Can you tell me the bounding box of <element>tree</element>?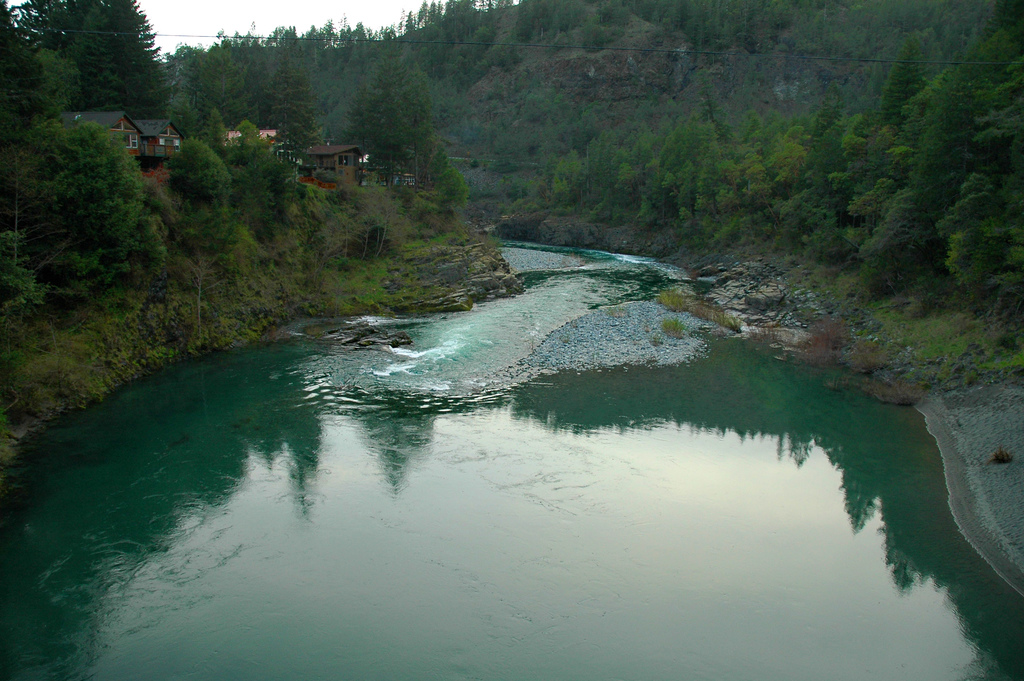
region(268, 70, 286, 116).
